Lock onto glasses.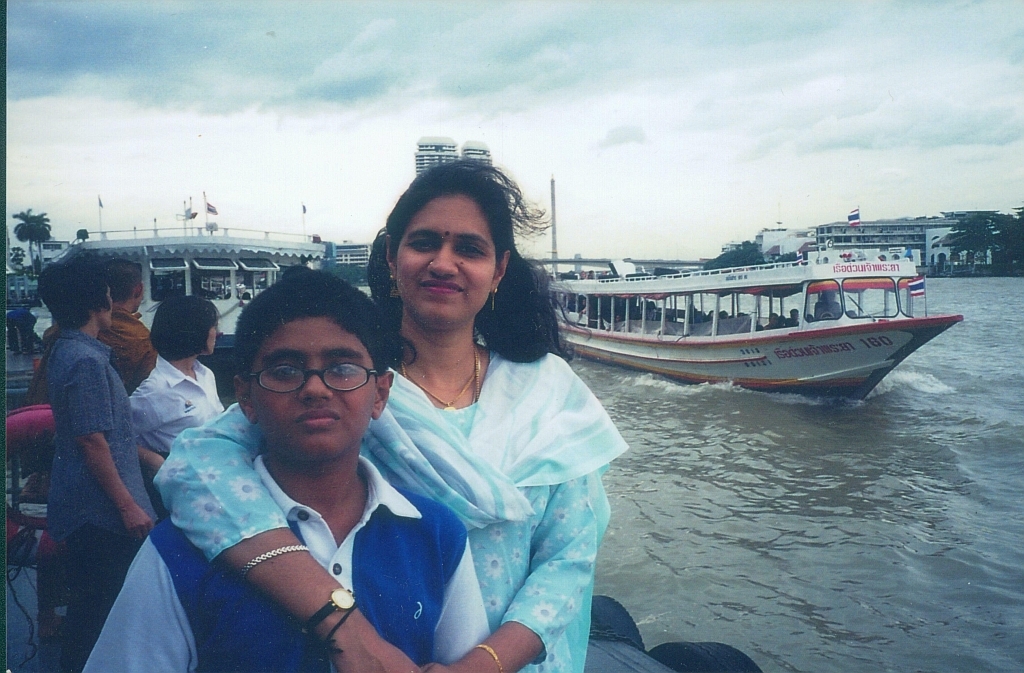
Locked: left=243, top=363, right=383, bottom=397.
